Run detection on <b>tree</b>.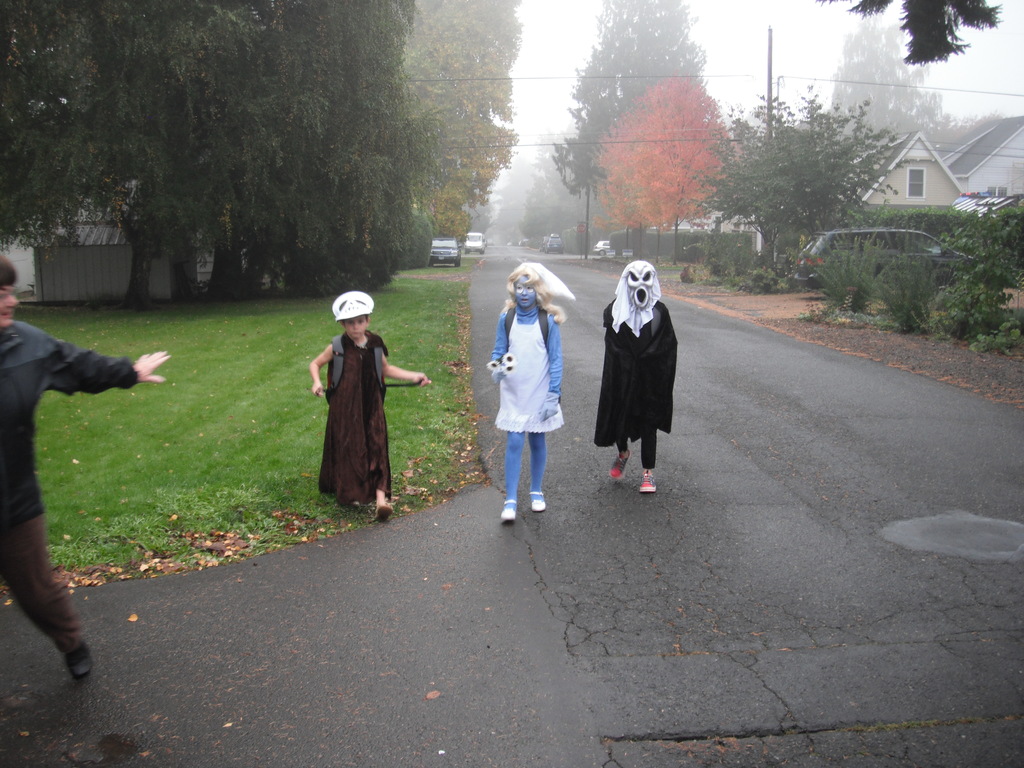
Result: 392:0:534:262.
